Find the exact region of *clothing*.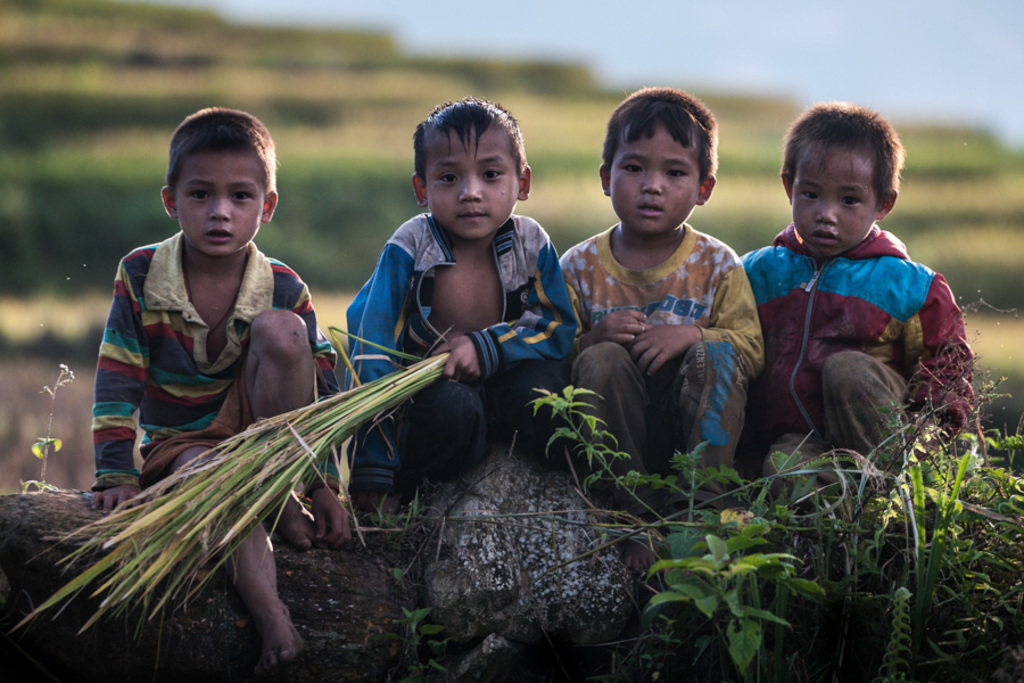
Exact region: {"x1": 573, "y1": 236, "x2": 801, "y2": 520}.
